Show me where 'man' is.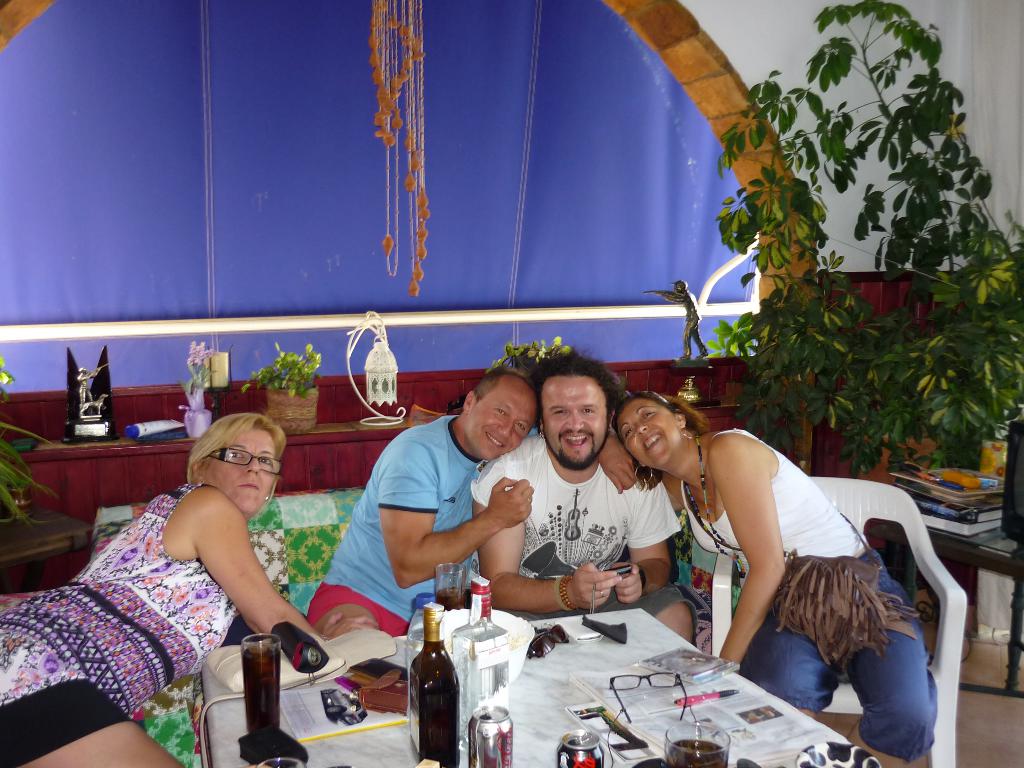
'man' is at box=[308, 365, 640, 648].
